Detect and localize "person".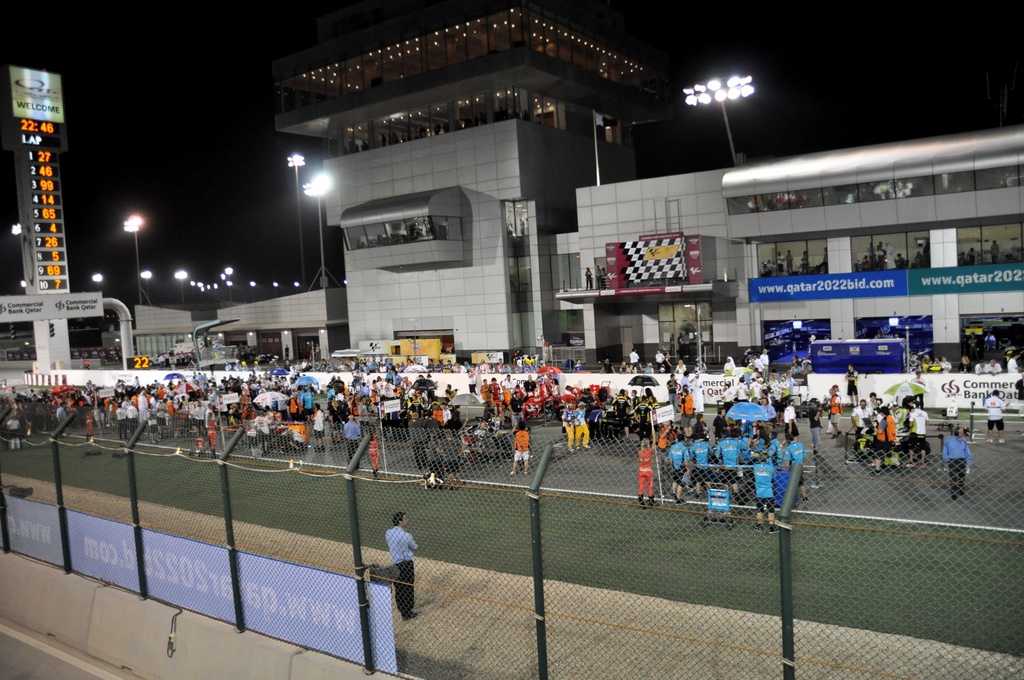
Localized at bbox(988, 239, 1000, 264).
